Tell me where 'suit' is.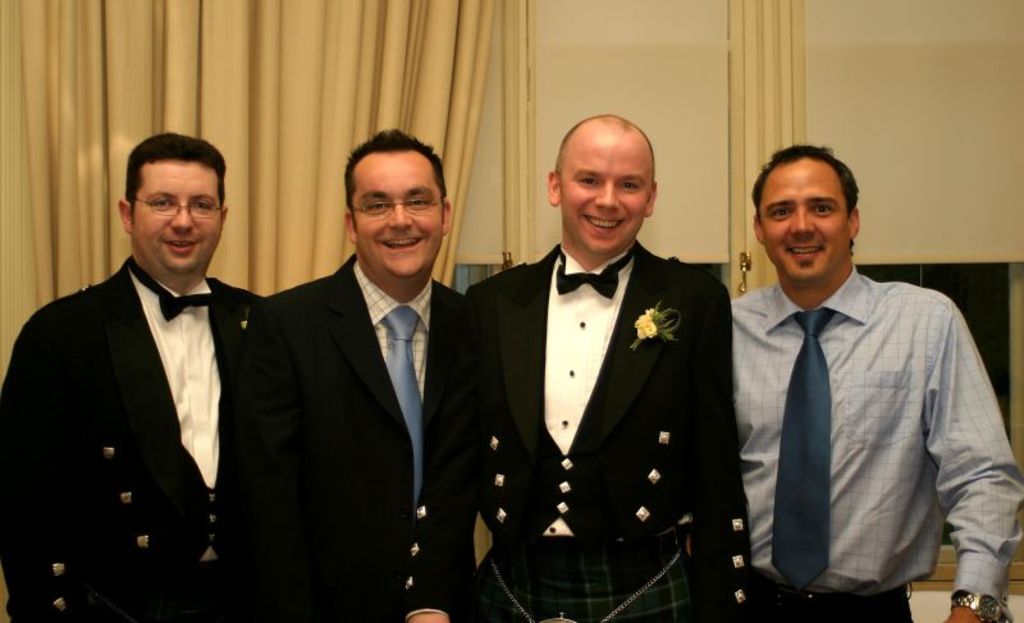
'suit' is at region(465, 238, 754, 622).
